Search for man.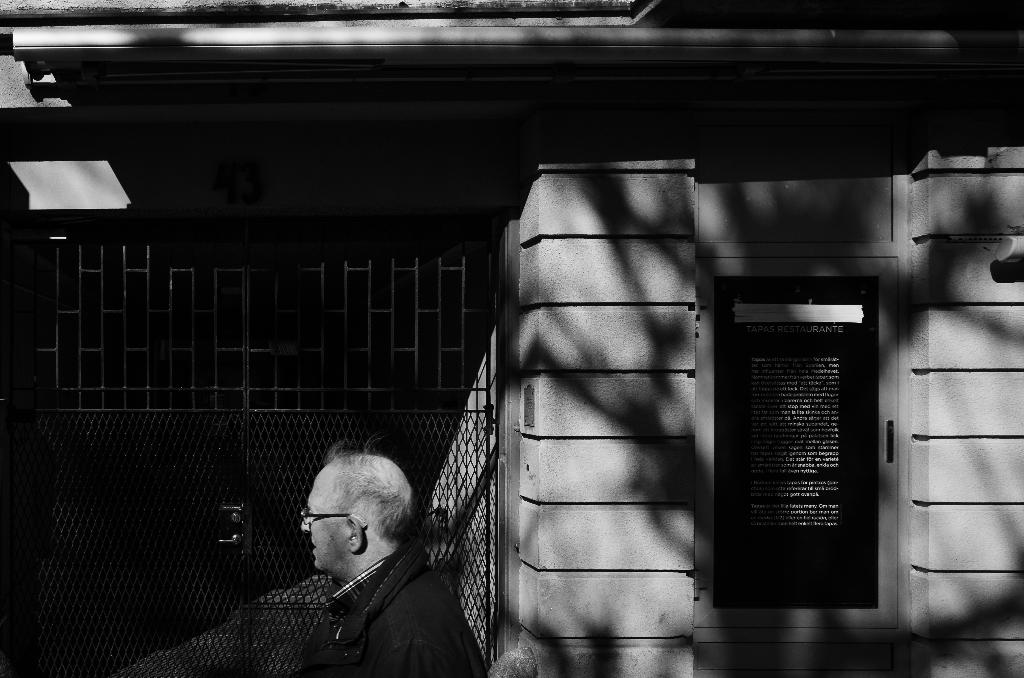
Found at left=253, top=447, right=503, bottom=674.
